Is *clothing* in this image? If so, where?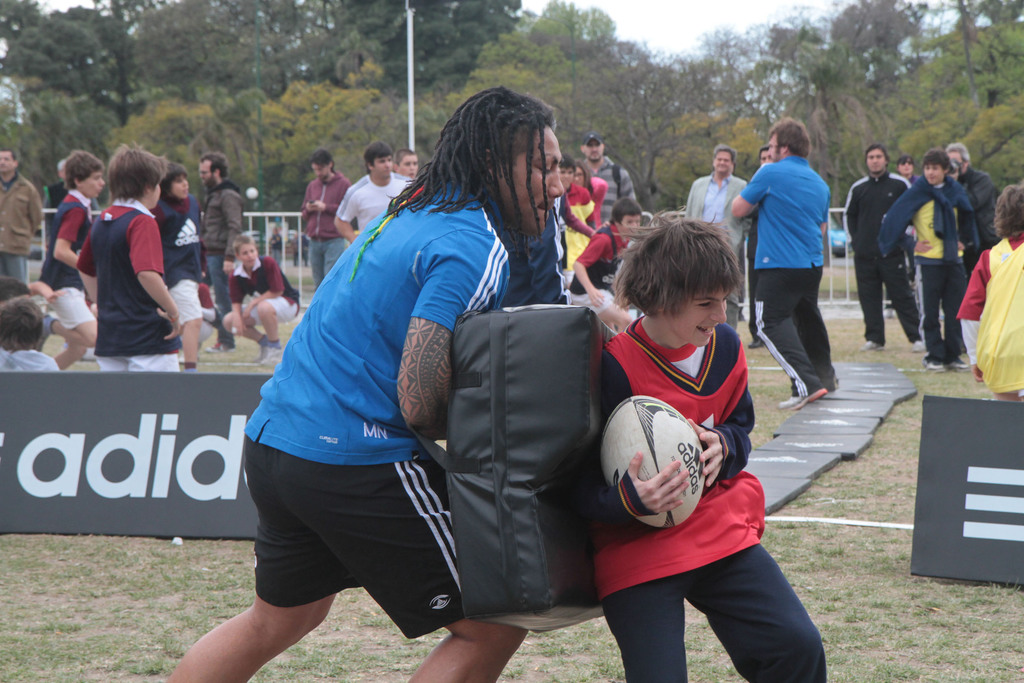
Yes, at l=586, t=158, r=624, b=218.
